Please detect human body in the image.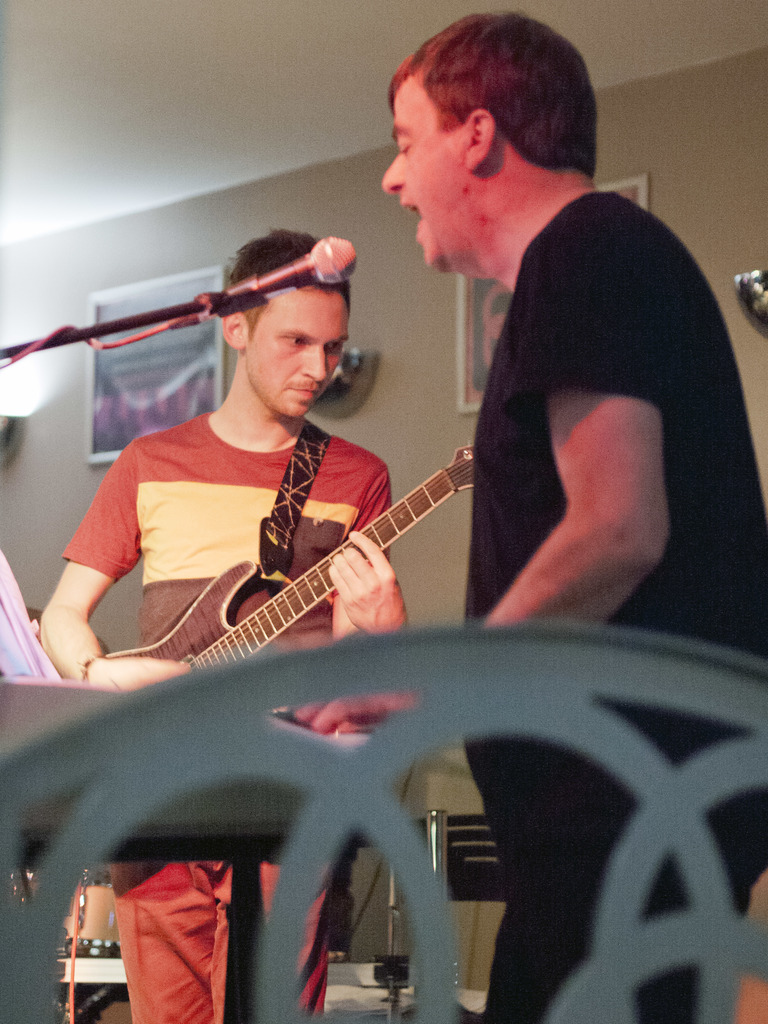
crop(465, 12, 767, 1023).
